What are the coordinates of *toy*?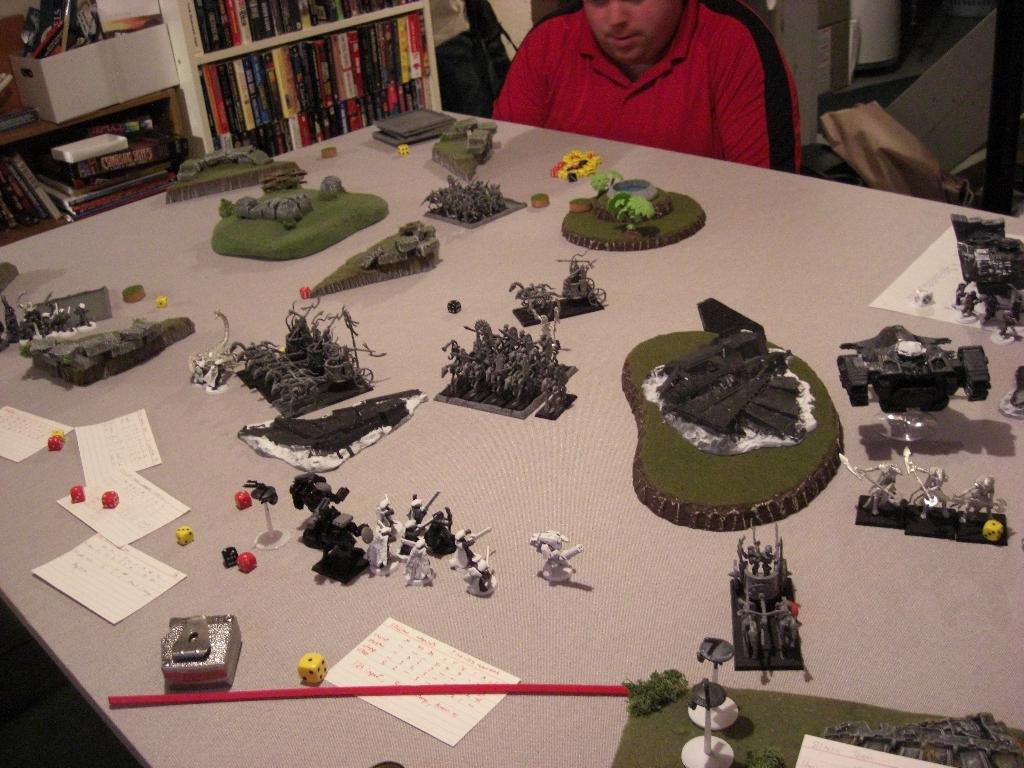
372,101,459,158.
